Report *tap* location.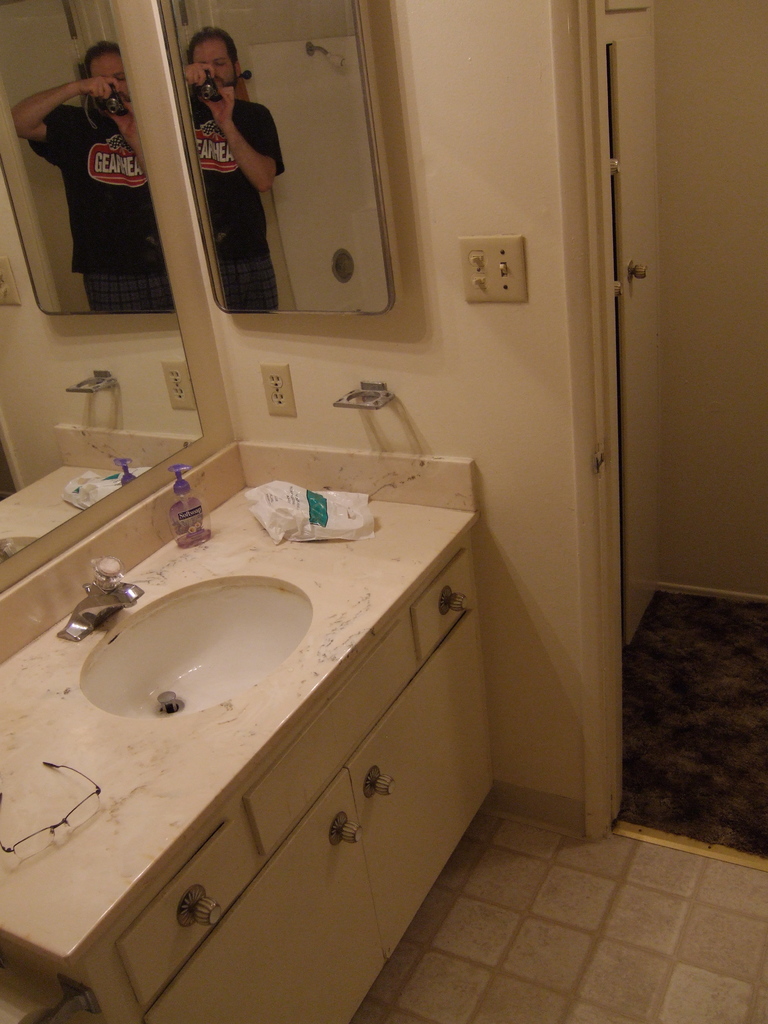
Report: bbox=[60, 554, 140, 646].
